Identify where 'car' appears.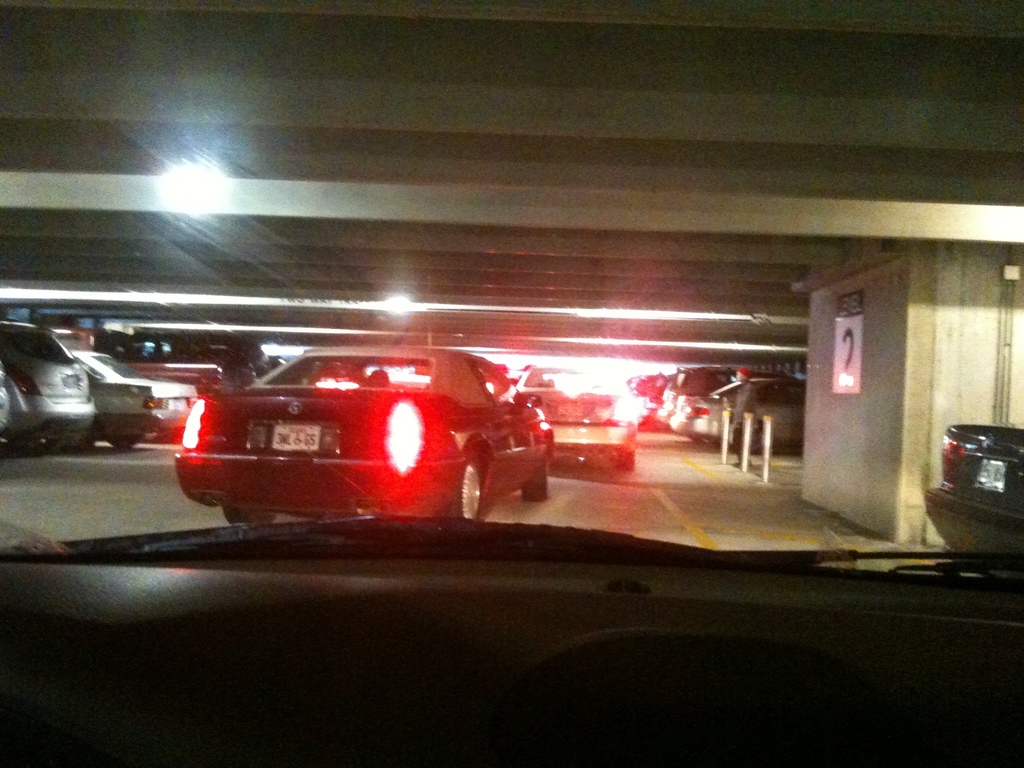
Appears at <bbox>167, 336, 549, 532</bbox>.
